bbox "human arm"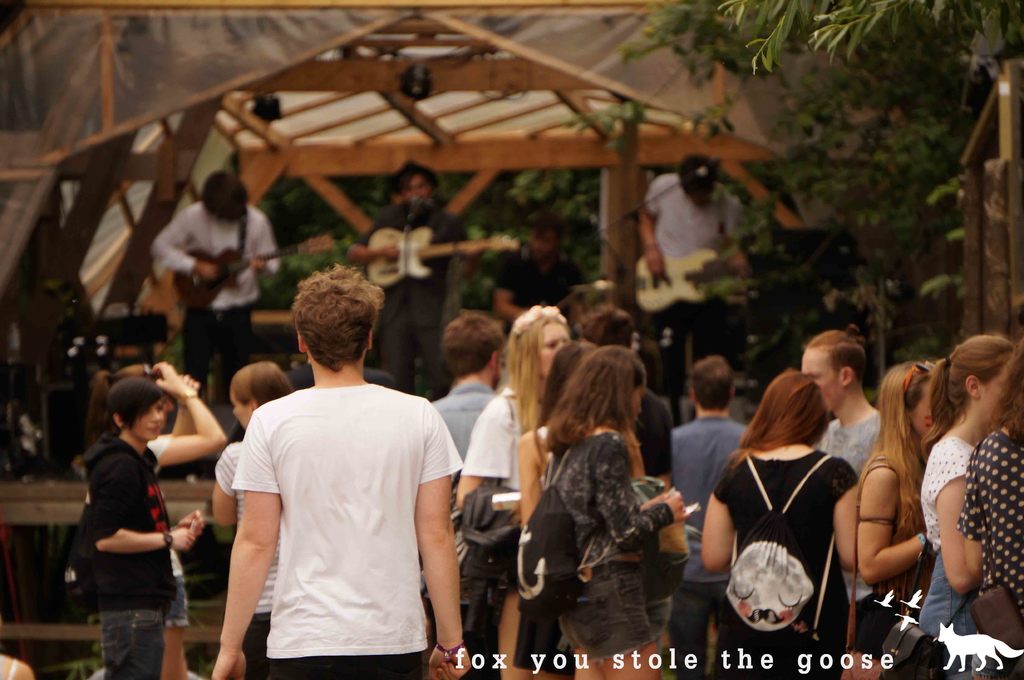
[left=449, top=386, right=512, bottom=514]
